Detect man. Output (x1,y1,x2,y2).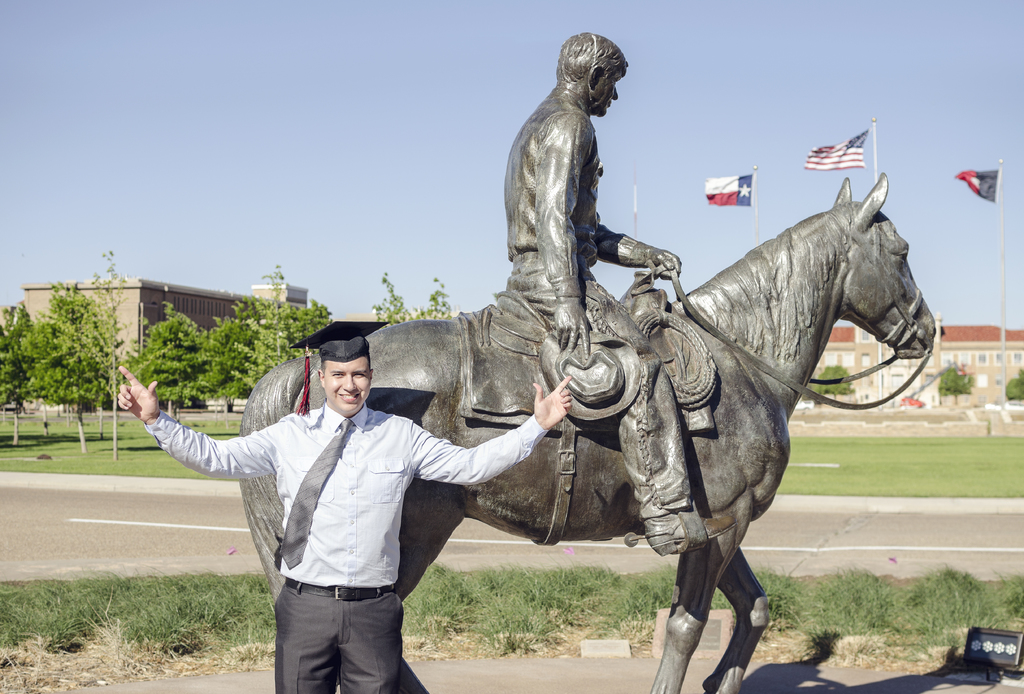
(503,27,737,553).
